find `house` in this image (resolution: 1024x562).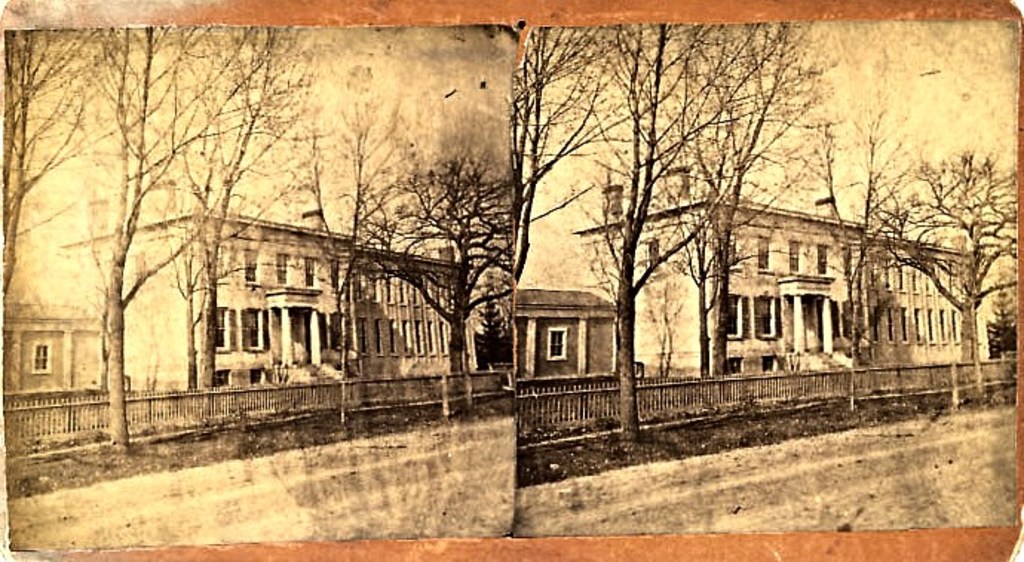
[x1=56, y1=173, x2=481, y2=409].
